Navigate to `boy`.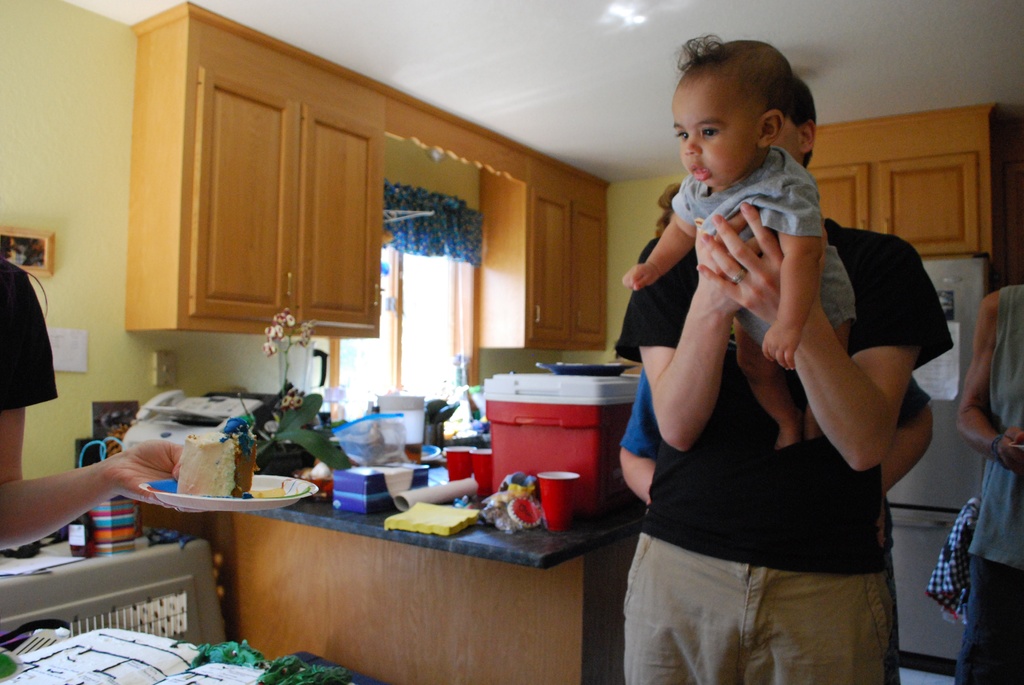
Navigation target: region(620, 34, 856, 451).
